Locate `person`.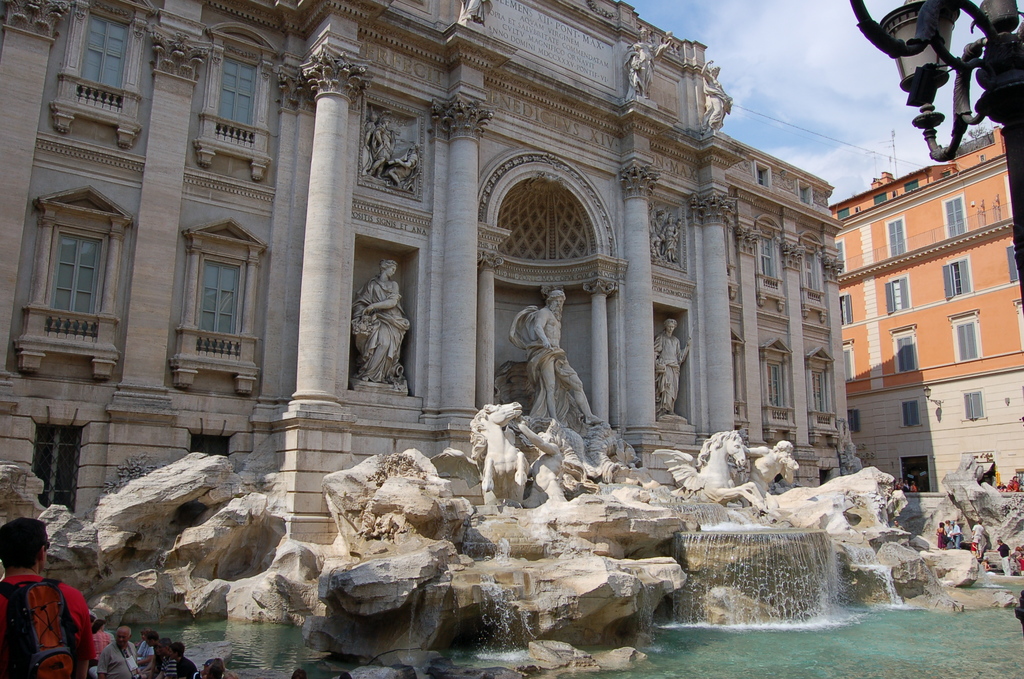
Bounding box: select_region(970, 520, 986, 557).
